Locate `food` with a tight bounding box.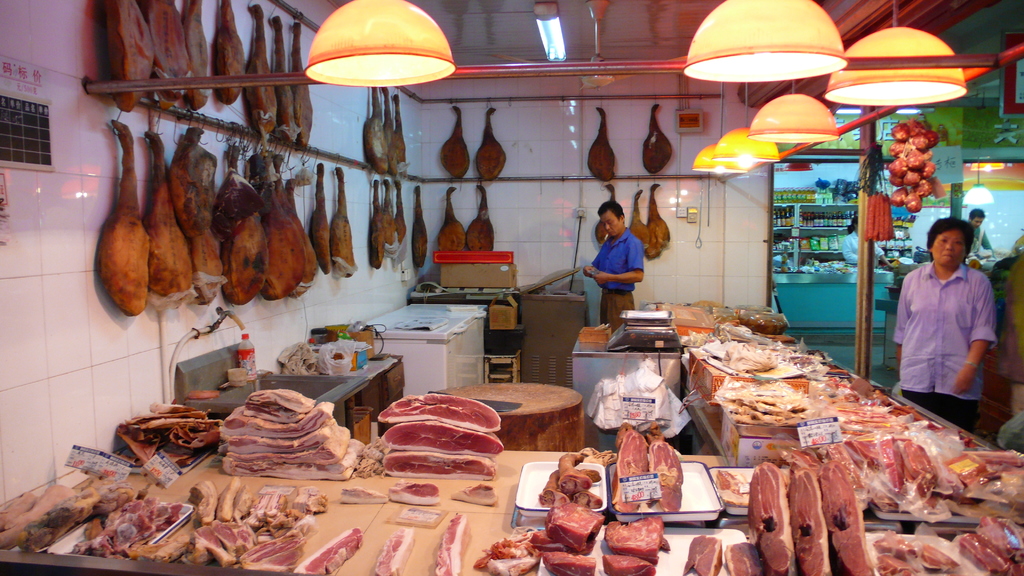
[x1=545, y1=503, x2=606, y2=551].
